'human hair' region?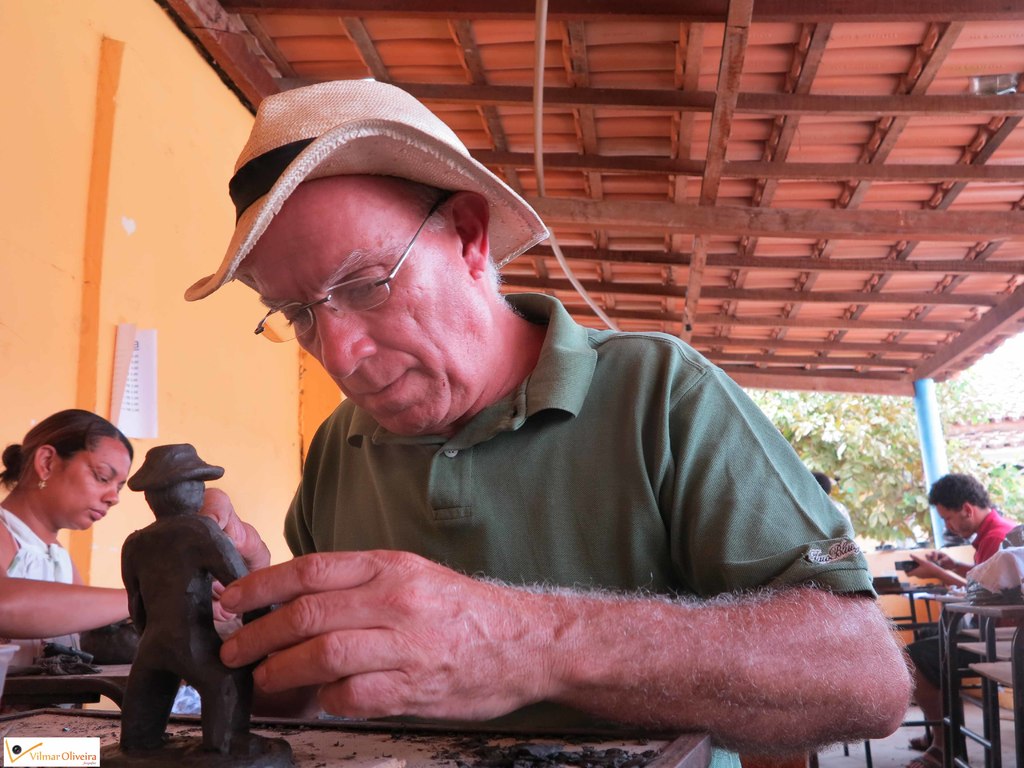
<bbox>142, 479, 205, 518</bbox>
